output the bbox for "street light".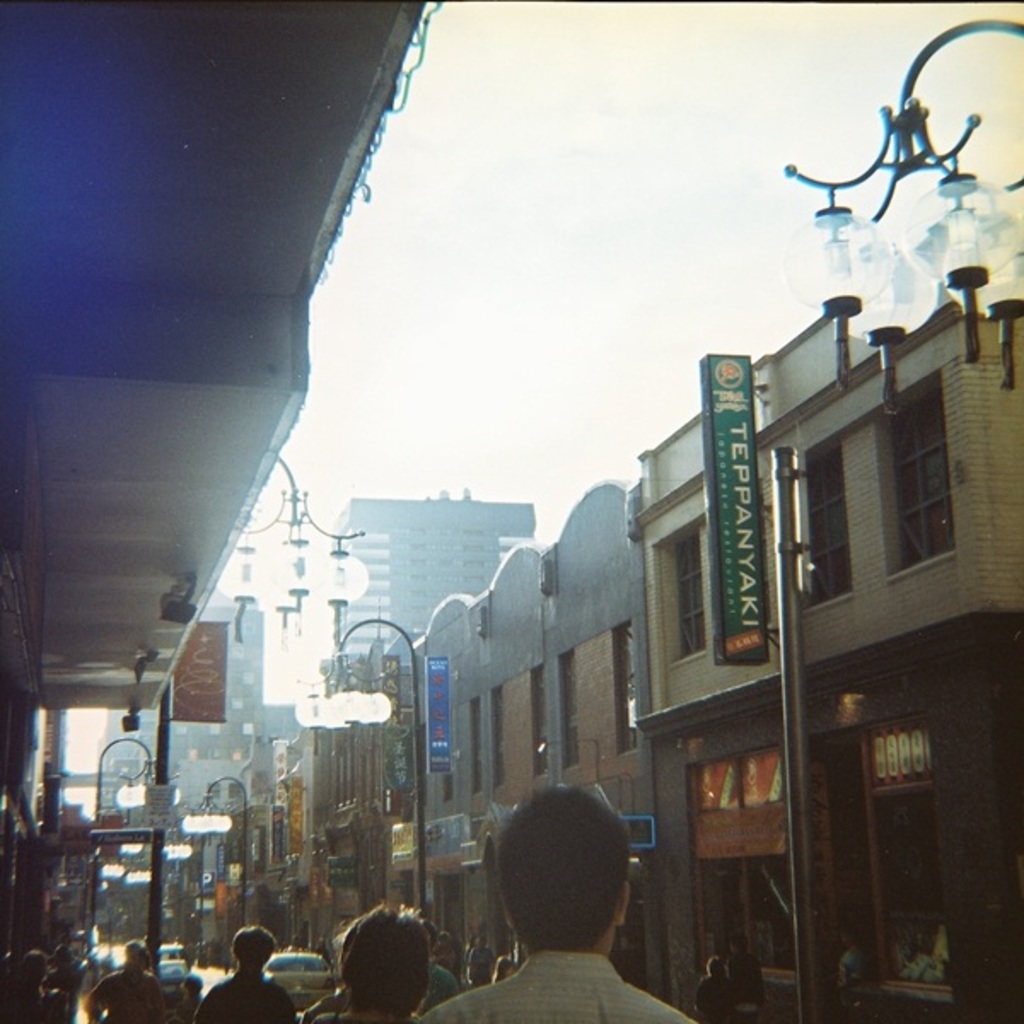
bbox(785, 19, 1022, 416).
